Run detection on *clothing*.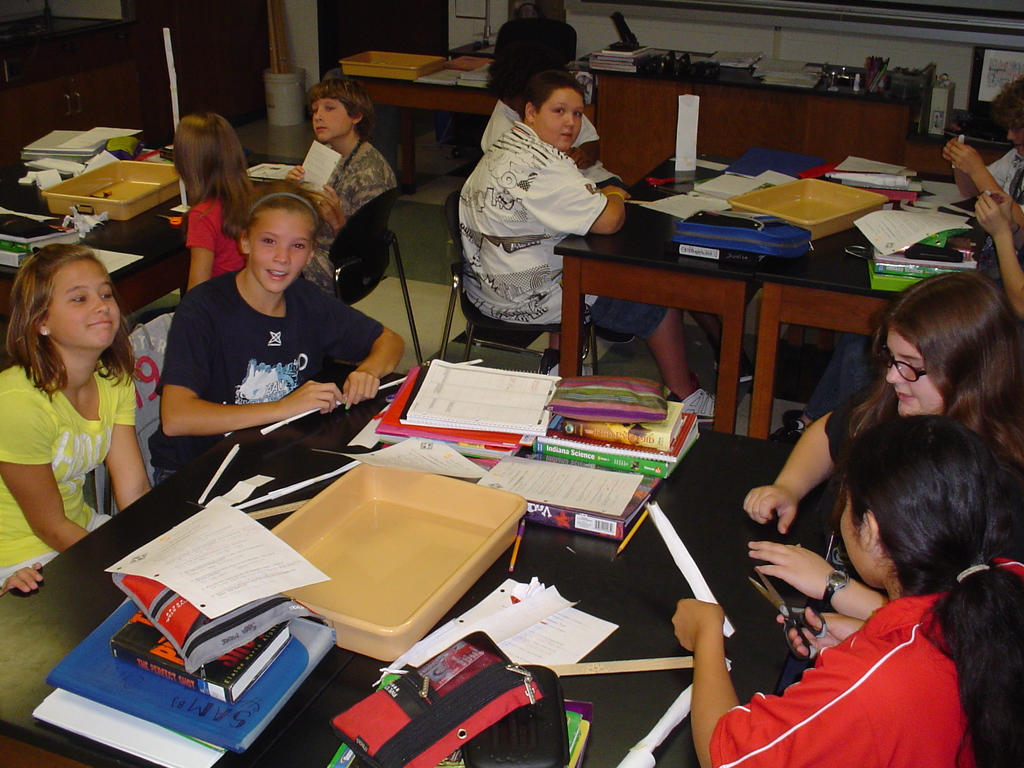
Result: 456/121/669/341.
